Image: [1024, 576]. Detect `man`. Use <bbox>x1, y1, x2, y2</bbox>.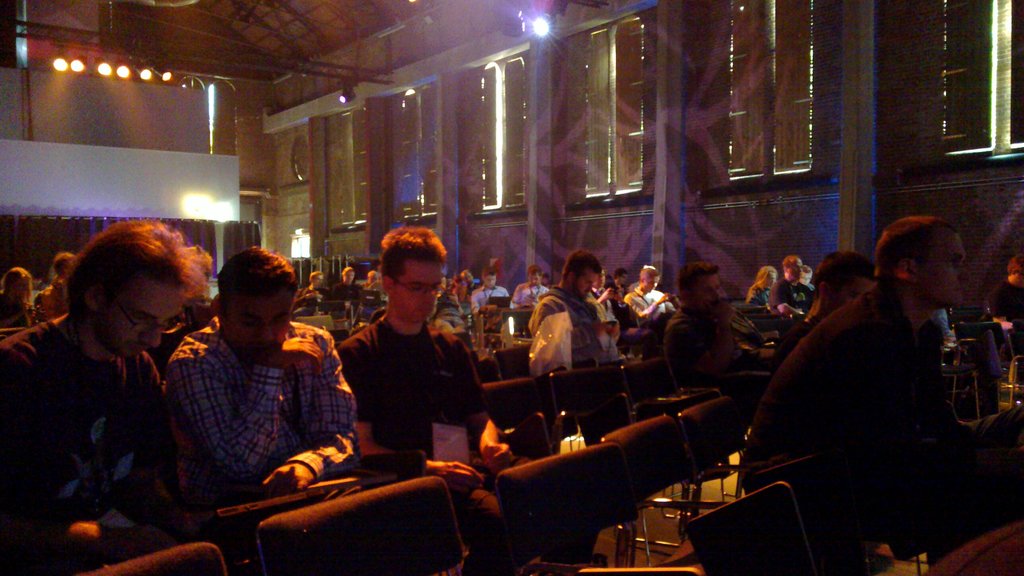
<bbox>331, 260, 364, 311</bbox>.
